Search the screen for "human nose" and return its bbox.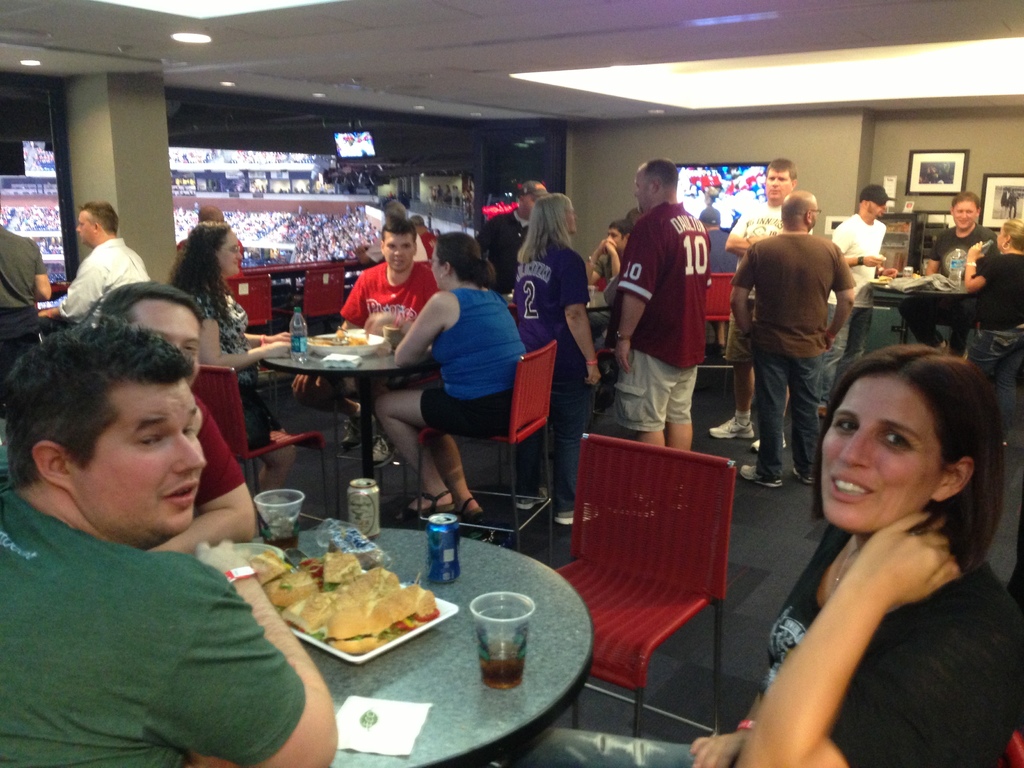
Found: [x1=835, y1=431, x2=870, y2=467].
